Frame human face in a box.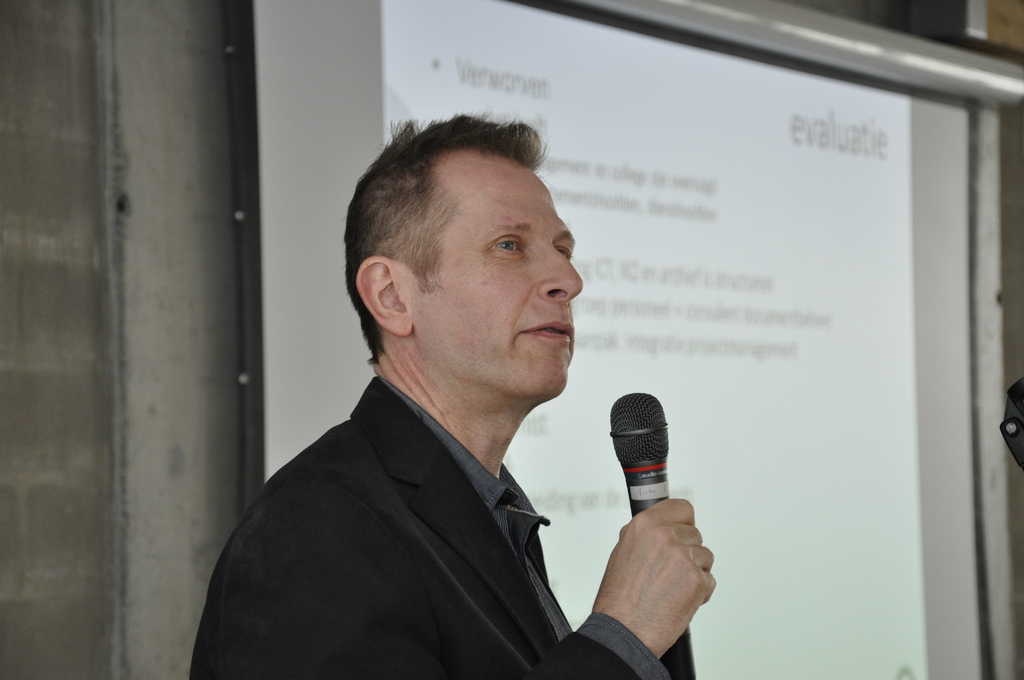
Rect(413, 160, 581, 396).
